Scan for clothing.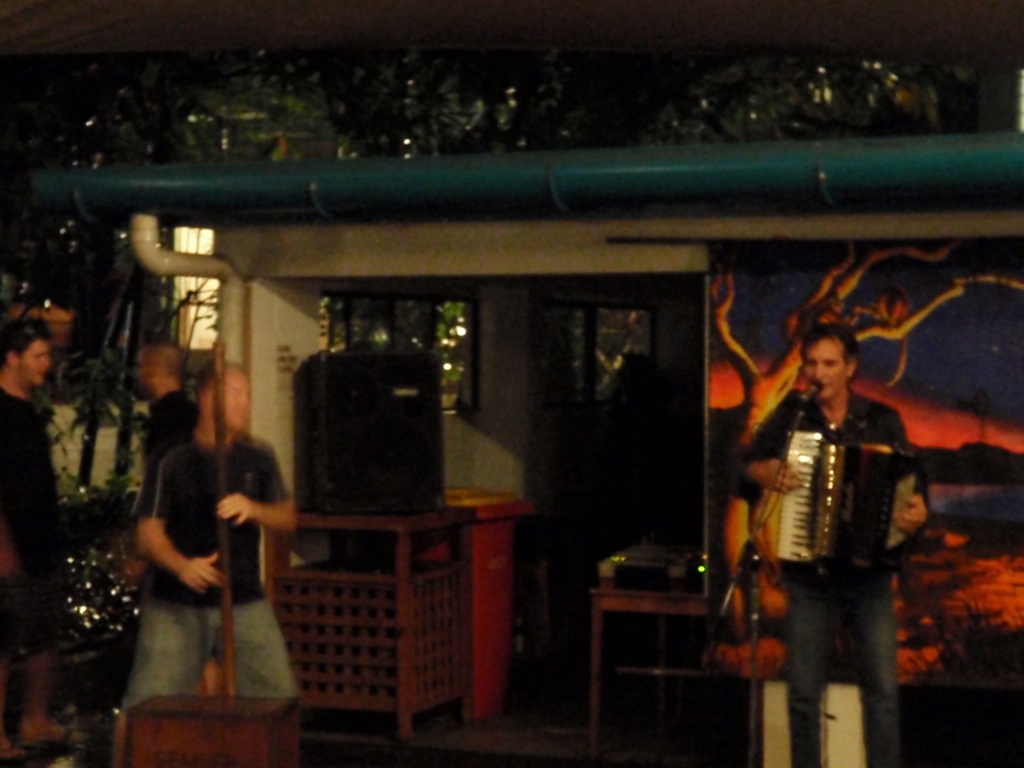
Scan result: {"left": 725, "top": 385, "right": 917, "bottom": 767}.
